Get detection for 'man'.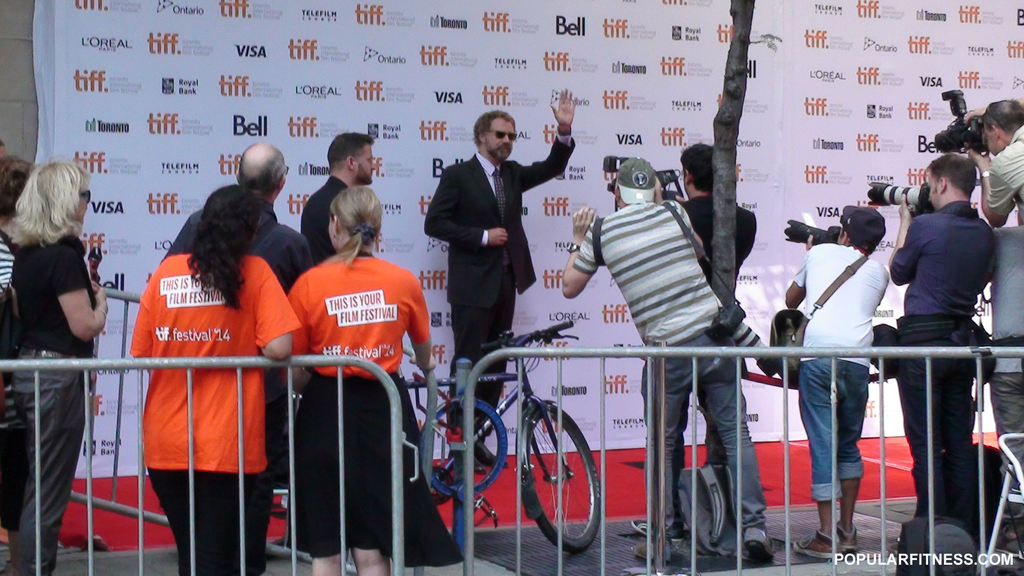
Detection: (961,96,1023,227).
